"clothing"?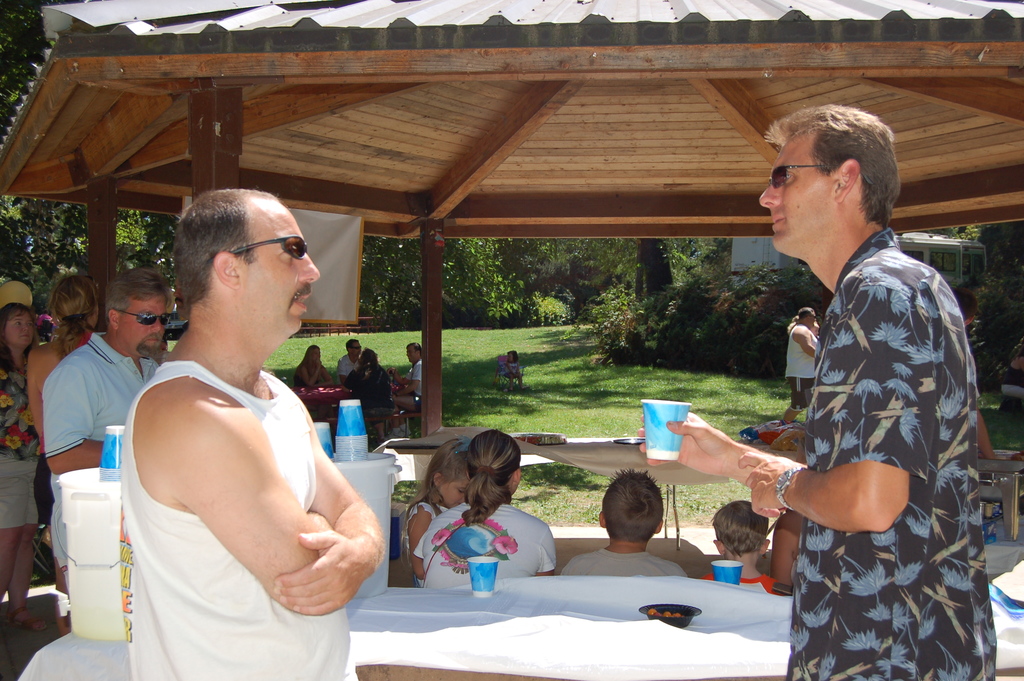
<region>1, 350, 46, 531</region>
